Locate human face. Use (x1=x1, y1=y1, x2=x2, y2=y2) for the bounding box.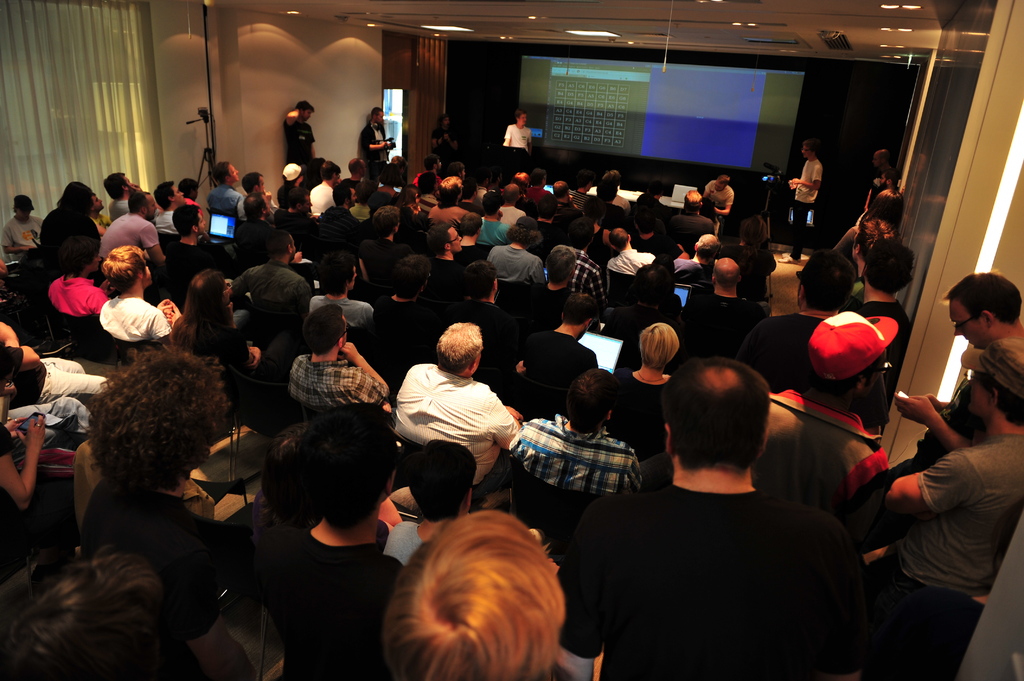
(x1=349, y1=186, x2=356, y2=206).
